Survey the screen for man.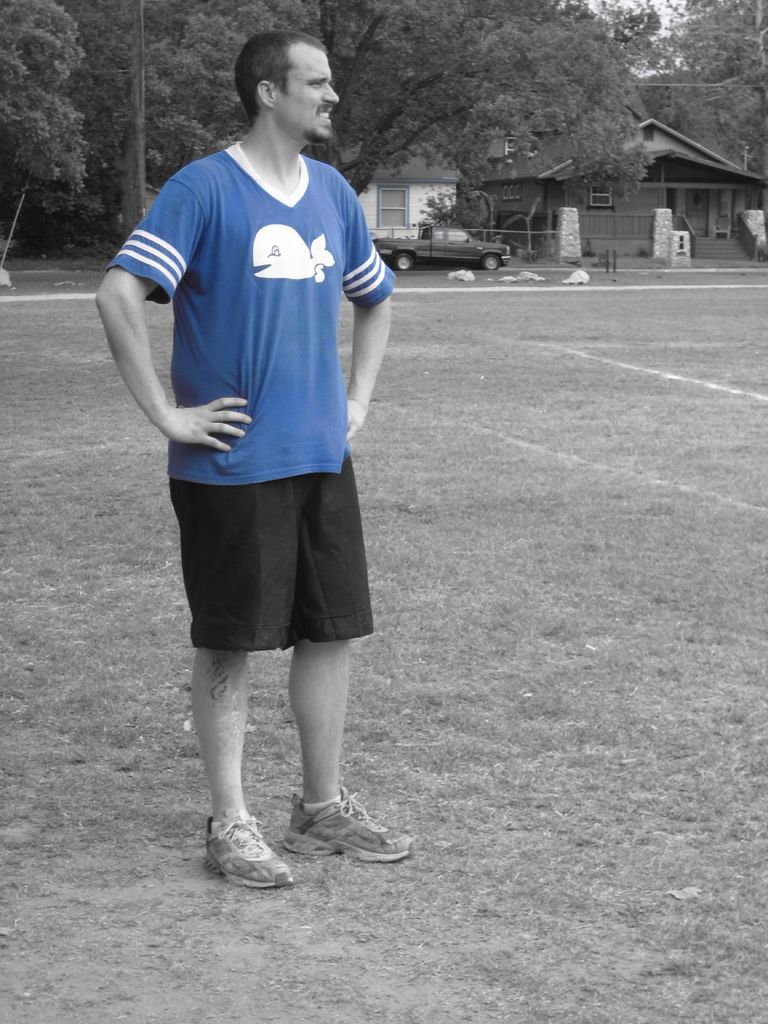
Survey found: (109,28,409,862).
